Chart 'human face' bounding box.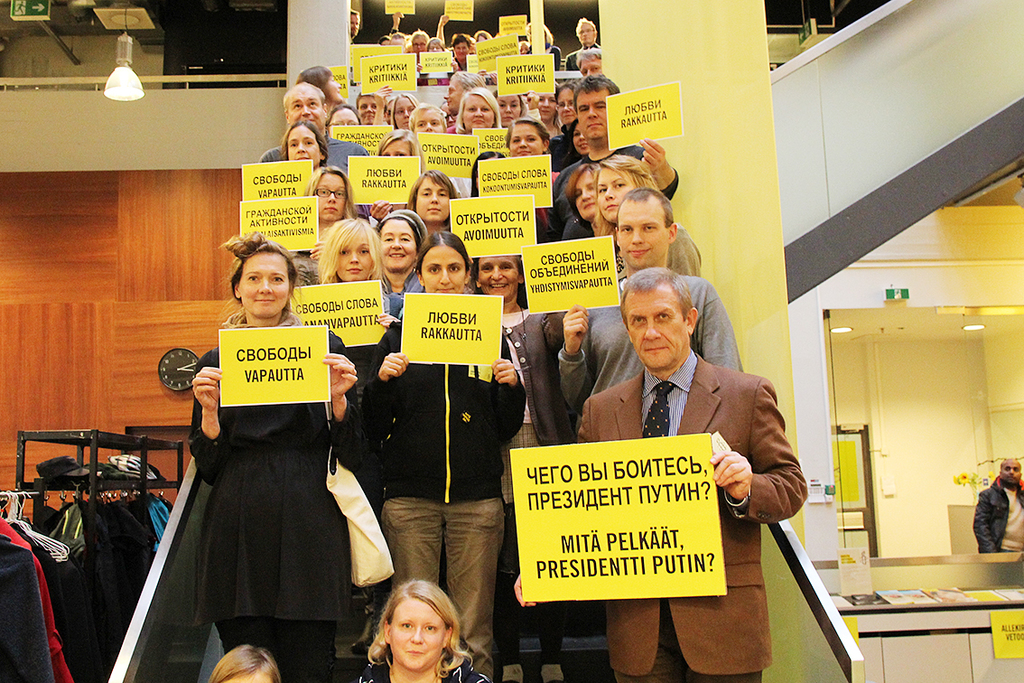
Charted: rect(349, 13, 359, 36).
